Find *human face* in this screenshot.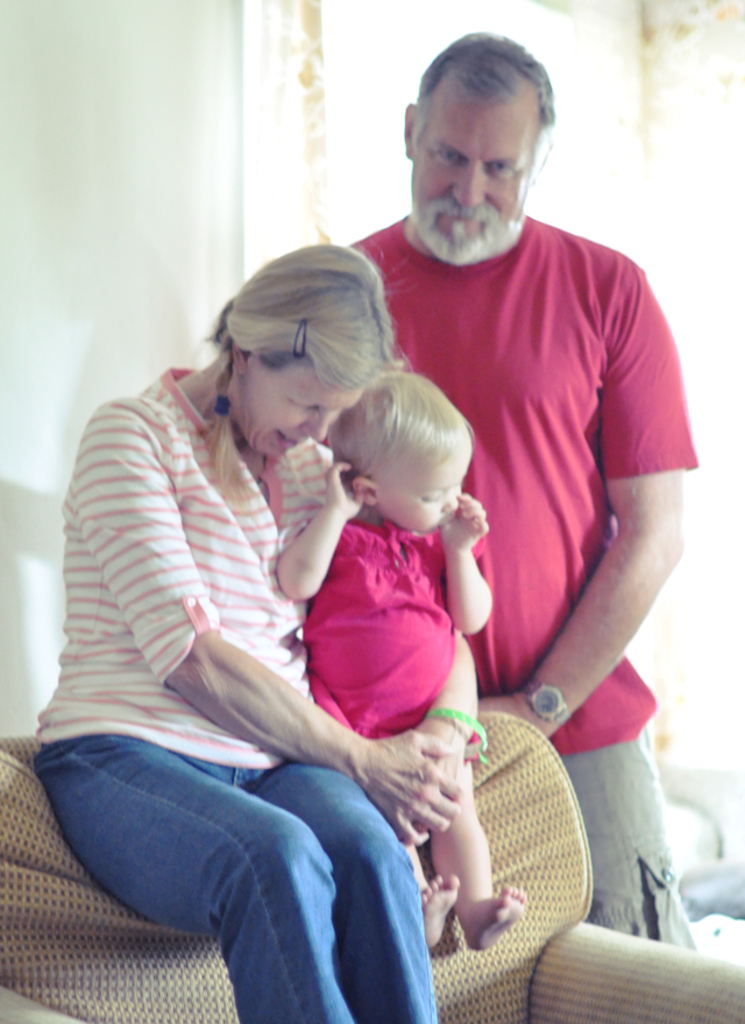
The bounding box for *human face* is bbox=(235, 365, 363, 455).
